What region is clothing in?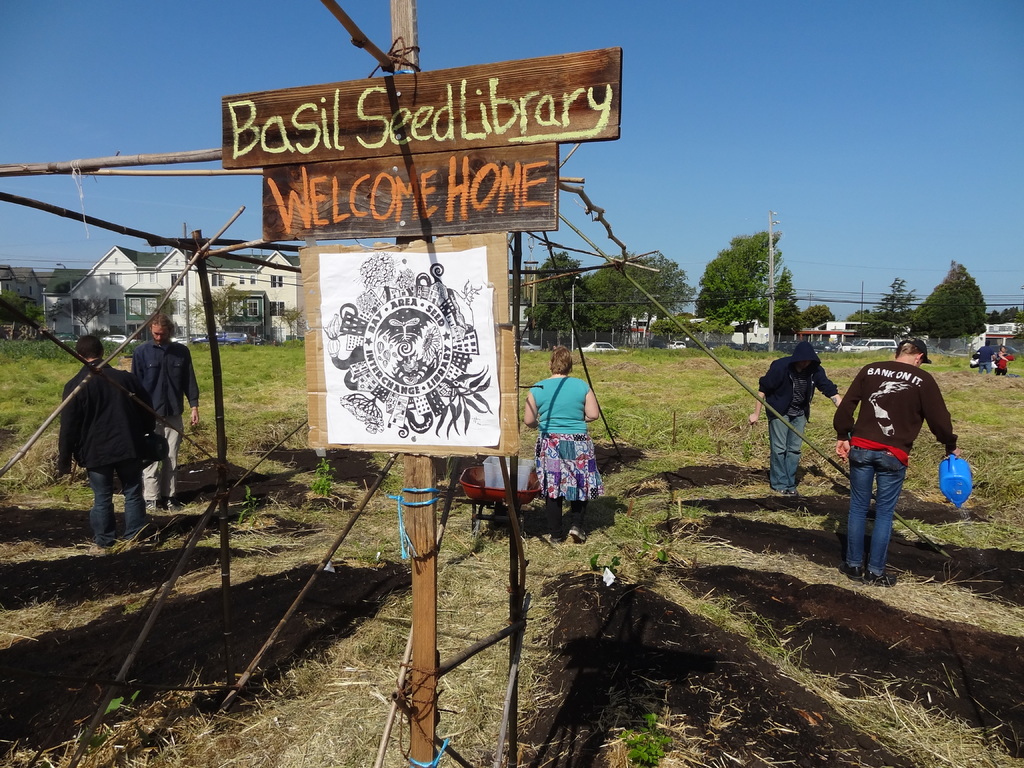
46,315,172,539.
